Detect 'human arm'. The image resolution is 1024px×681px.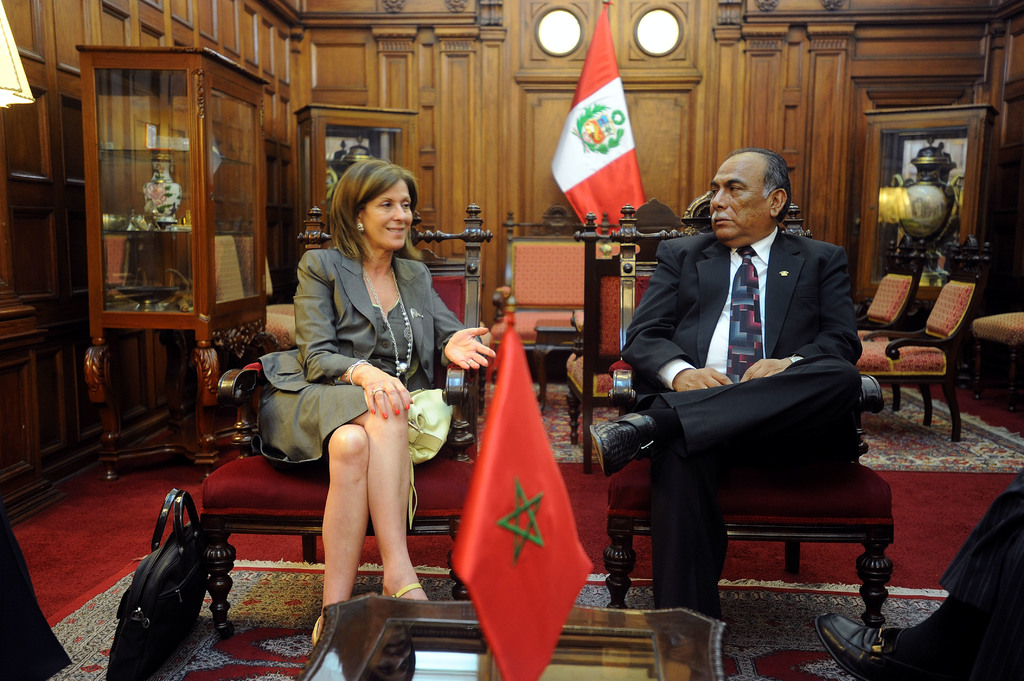
crop(624, 253, 708, 400).
